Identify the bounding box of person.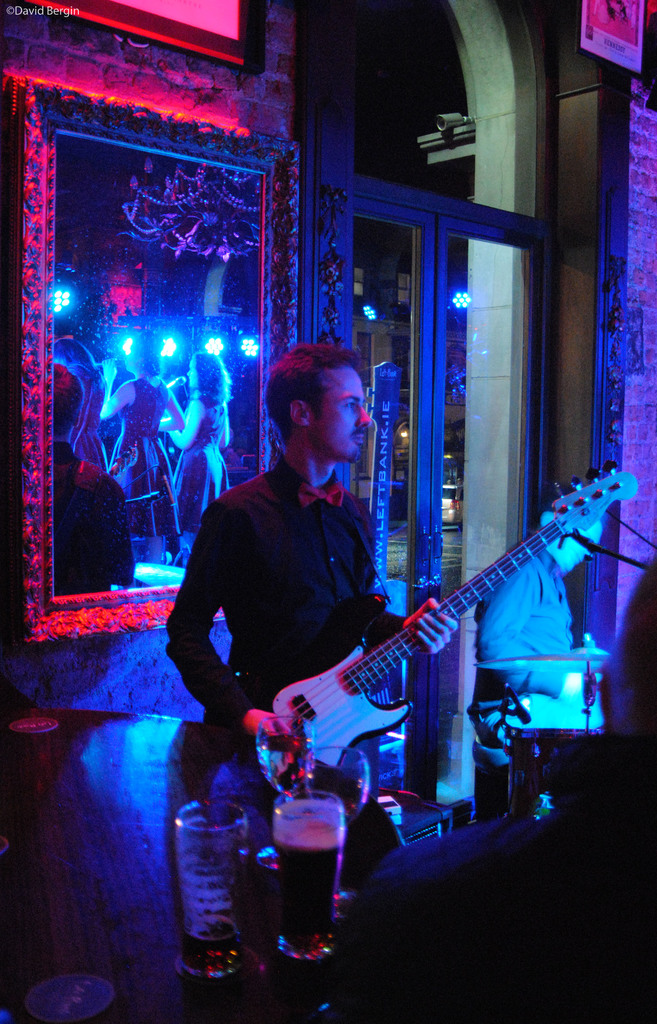
(331, 552, 656, 1023).
